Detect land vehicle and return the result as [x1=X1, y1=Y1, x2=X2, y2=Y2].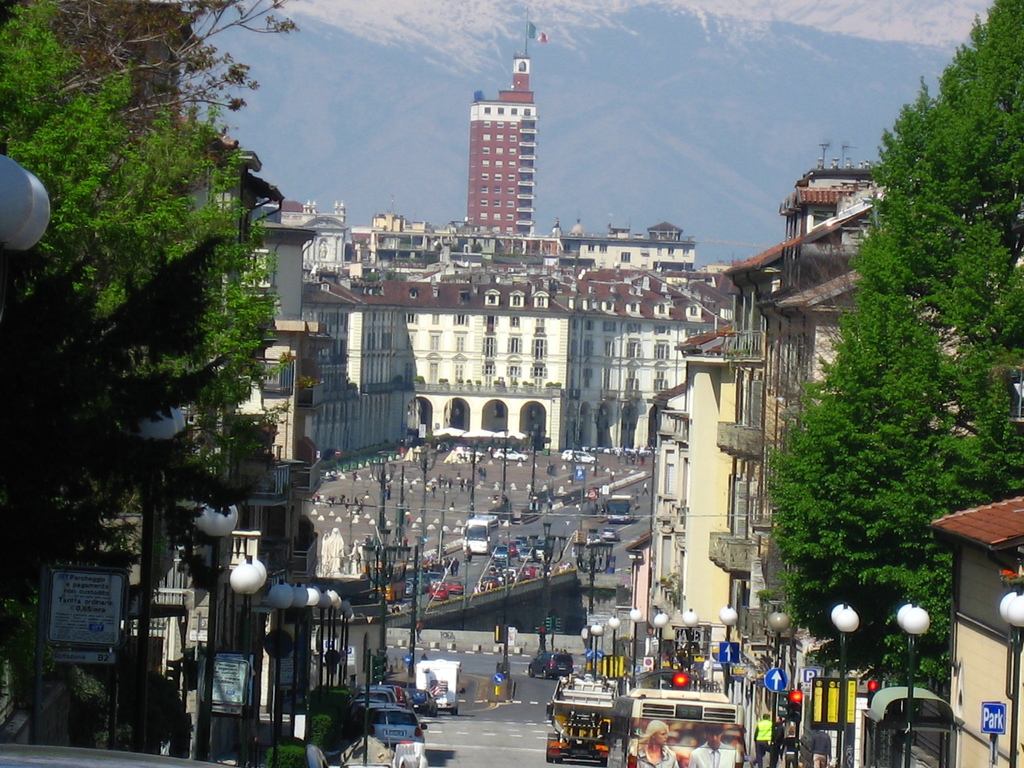
[x1=490, y1=445, x2=531, y2=463].
